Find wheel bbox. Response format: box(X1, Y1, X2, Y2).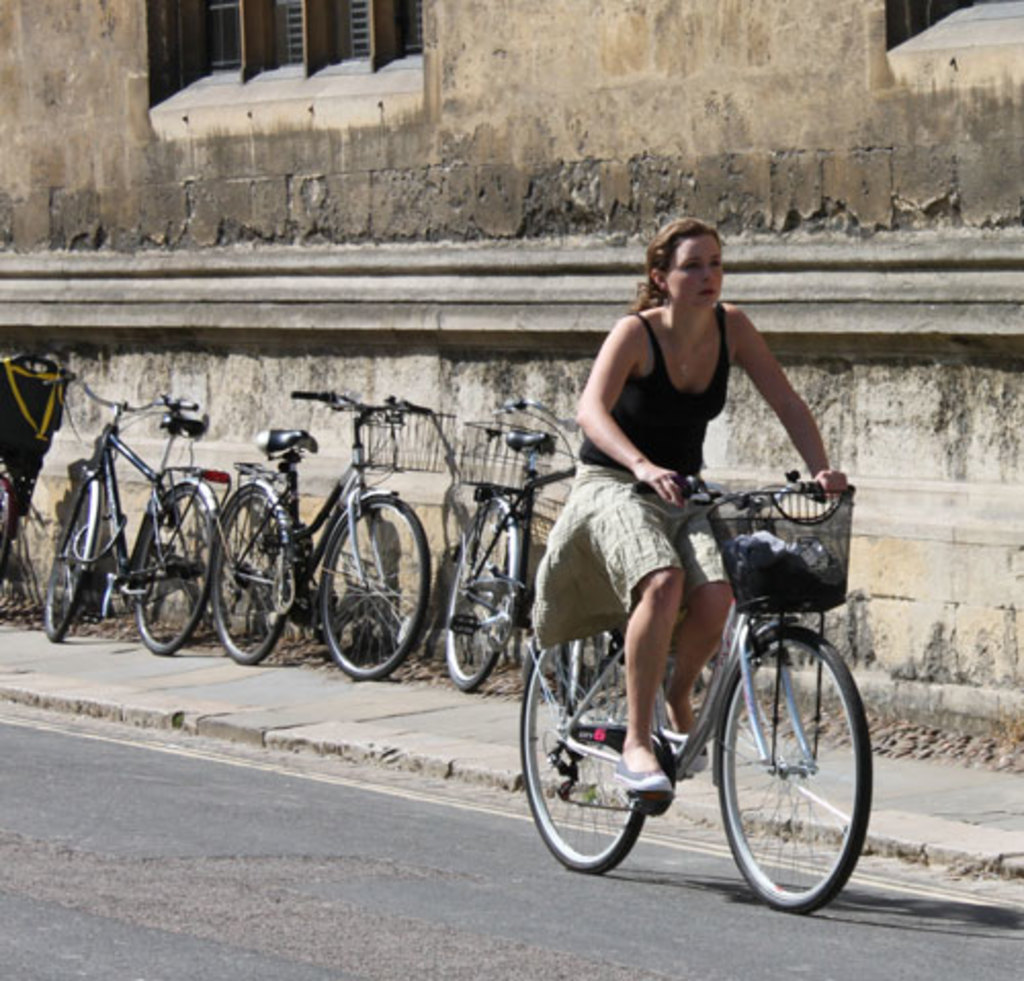
box(522, 625, 569, 688).
